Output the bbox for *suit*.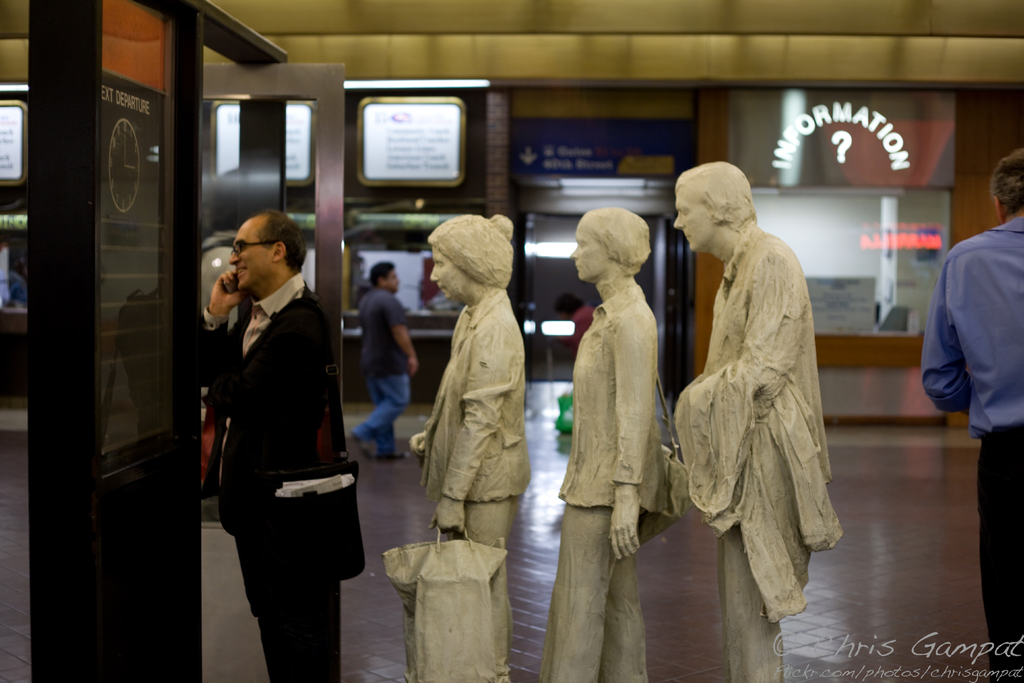
<bbox>191, 279, 331, 537</bbox>.
